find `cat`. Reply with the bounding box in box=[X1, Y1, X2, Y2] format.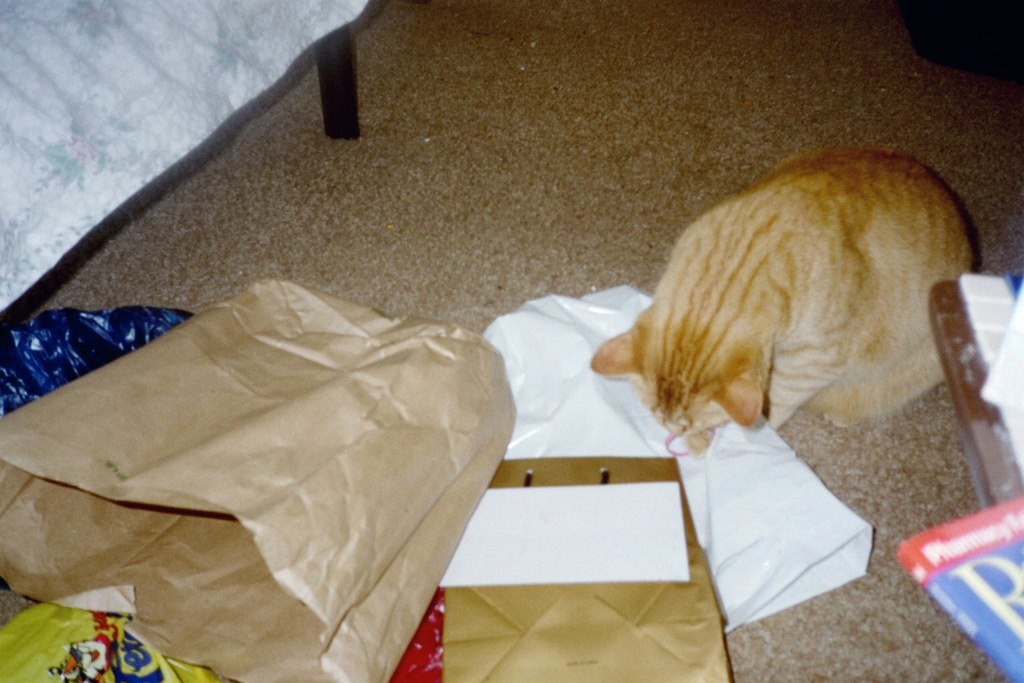
box=[589, 144, 977, 457].
